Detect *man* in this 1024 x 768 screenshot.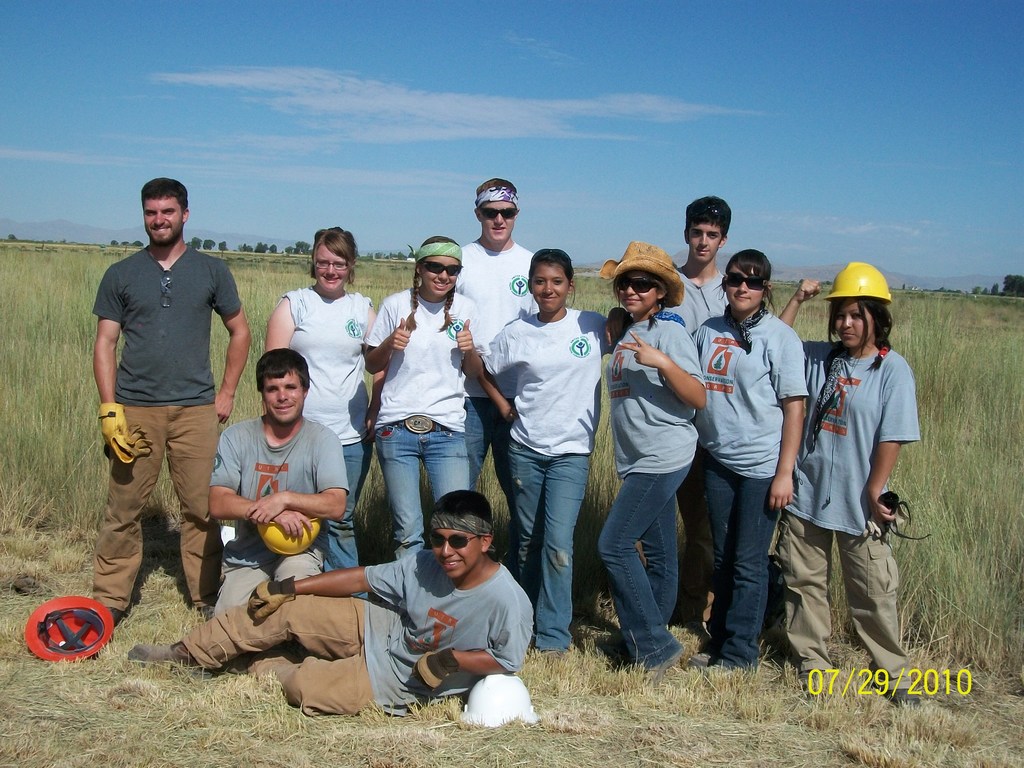
Detection: 90, 180, 250, 636.
